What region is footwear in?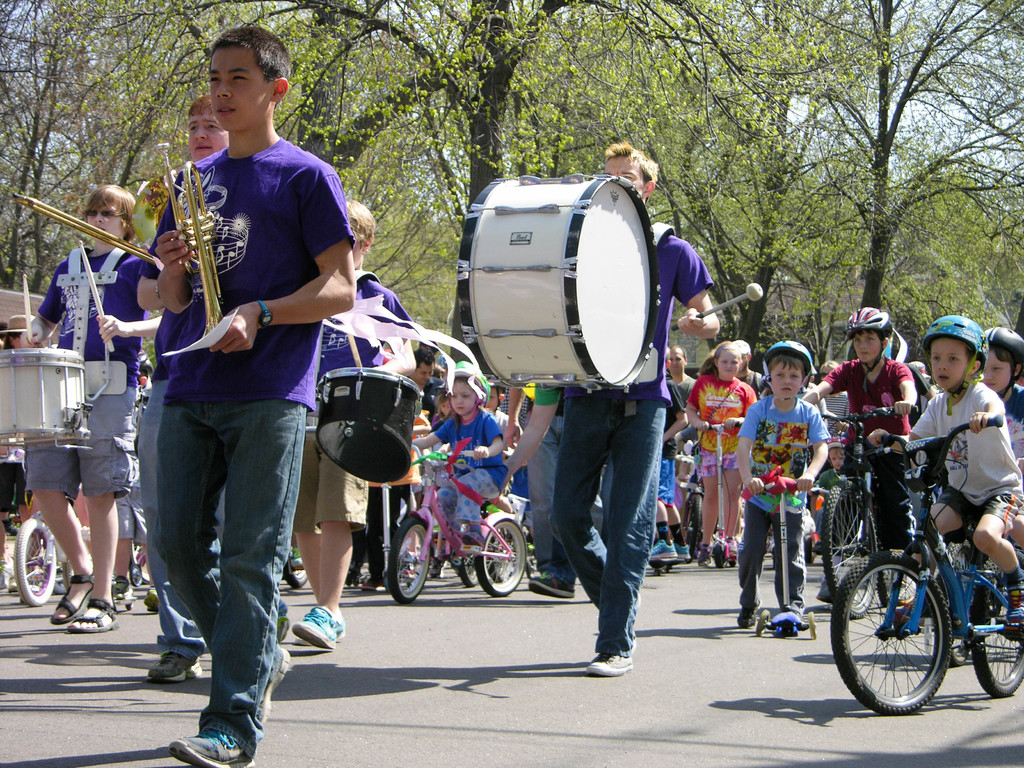
locate(890, 603, 953, 637).
